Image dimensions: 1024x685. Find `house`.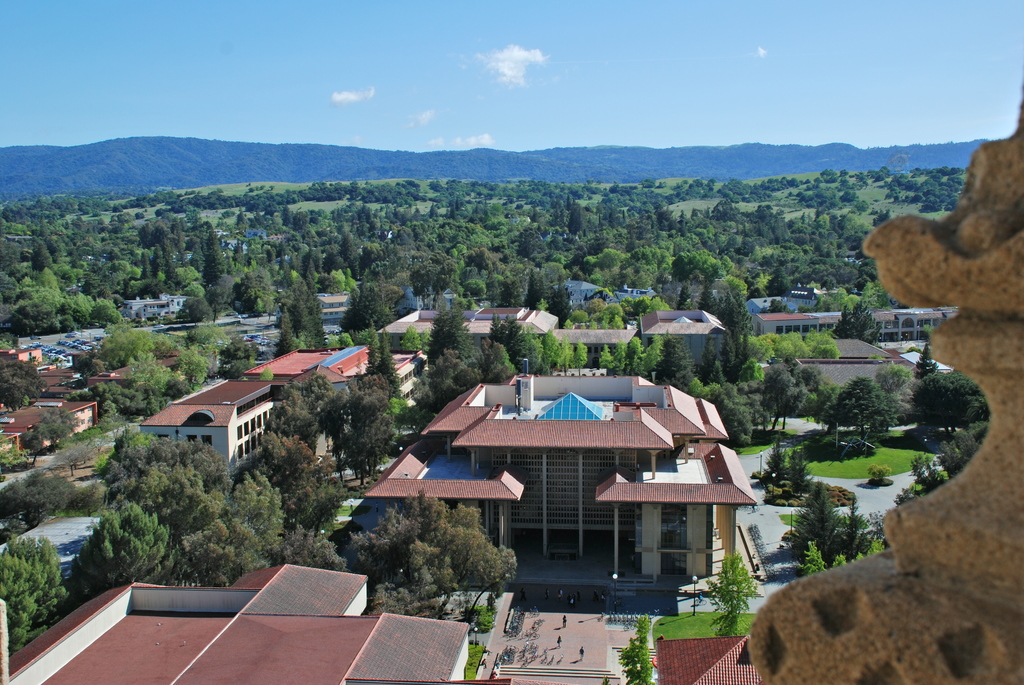
[4, 336, 47, 363].
